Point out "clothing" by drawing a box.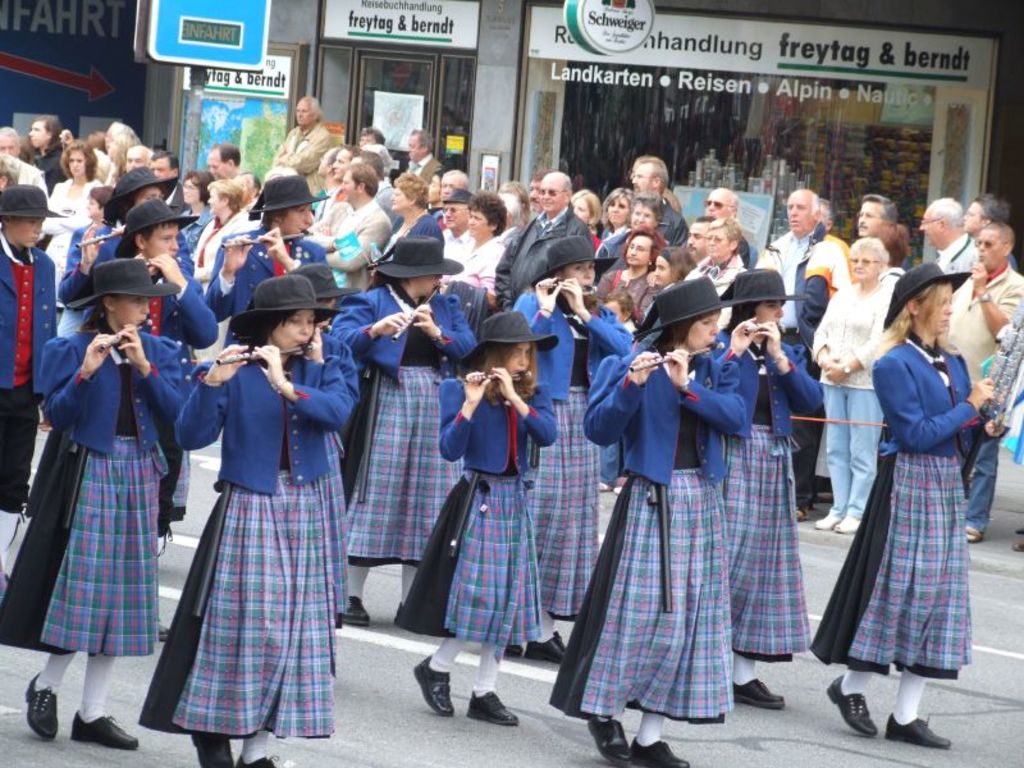
box=[498, 204, 591, 300].
